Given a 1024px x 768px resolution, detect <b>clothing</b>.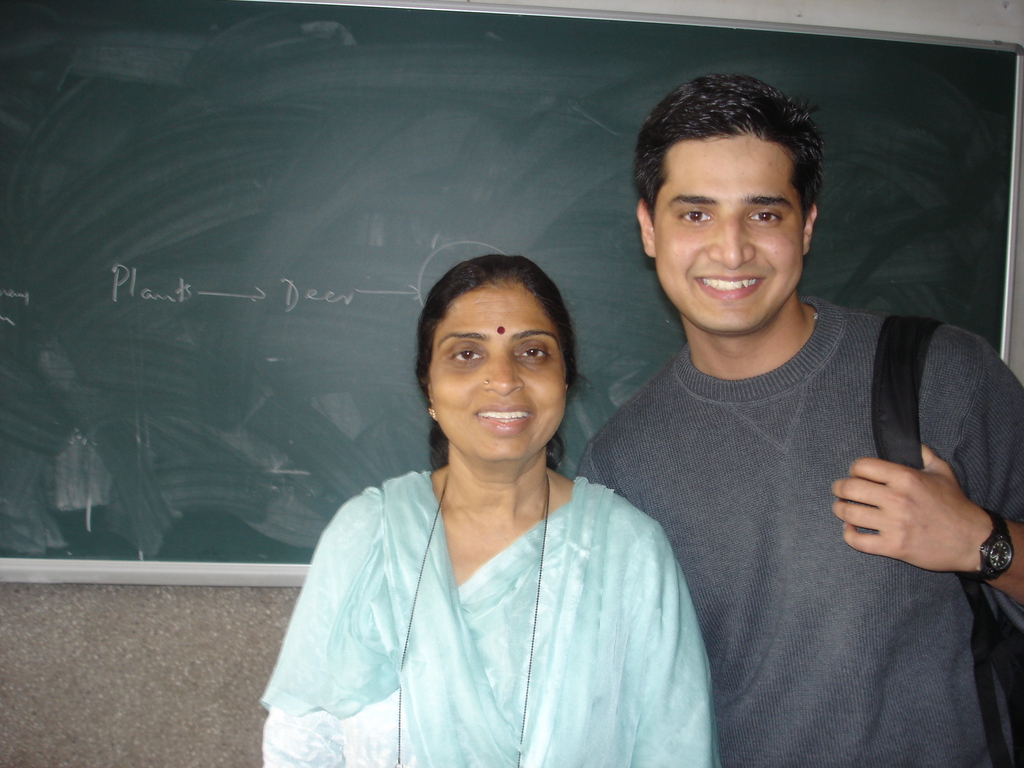
573:288:1023:767.
